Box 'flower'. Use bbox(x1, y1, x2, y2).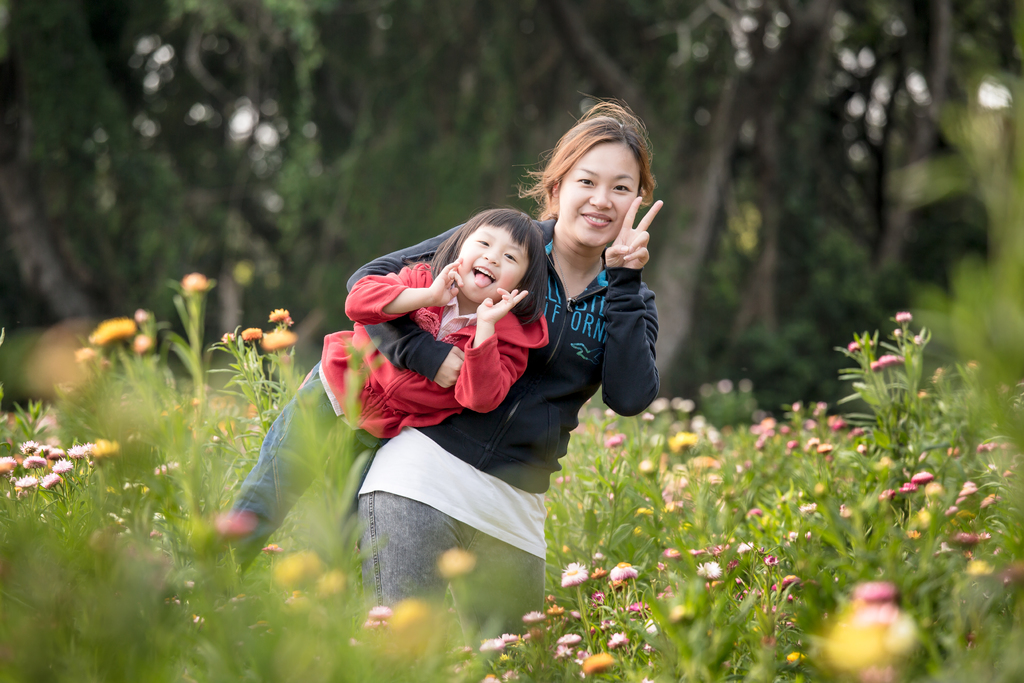
bbox(264, 325, 295, 346).
